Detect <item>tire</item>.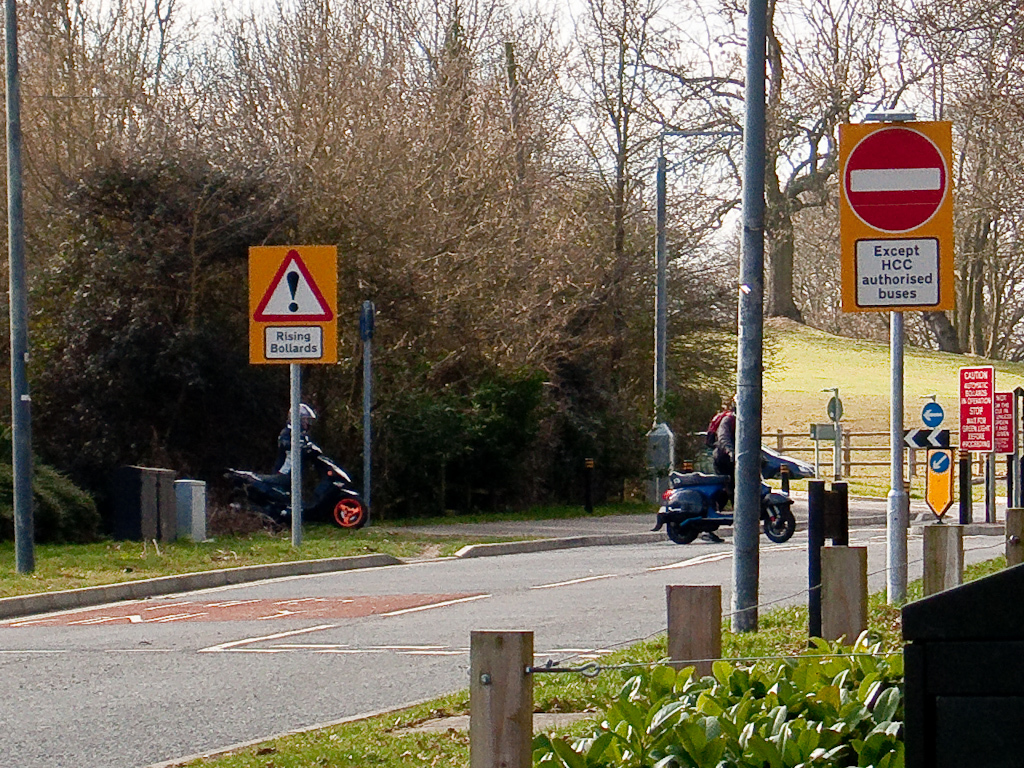
Detected at 667/521/699/546.
